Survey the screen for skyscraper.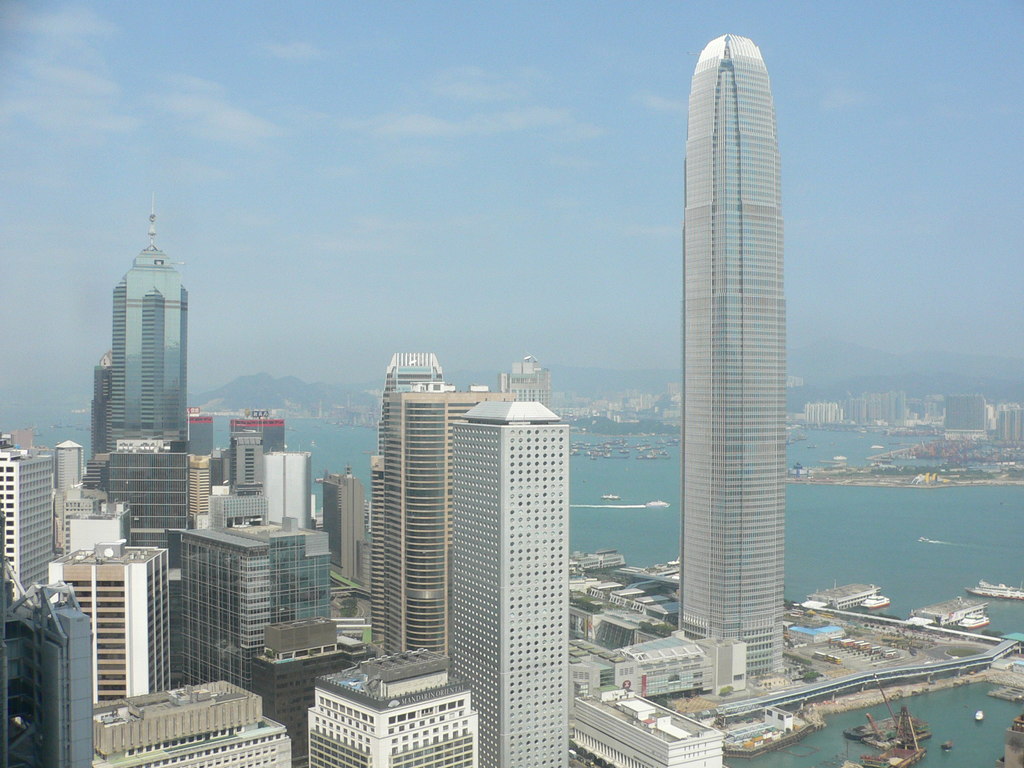
Survey found: x1=106, y1=203, x2=188, y2=442.
